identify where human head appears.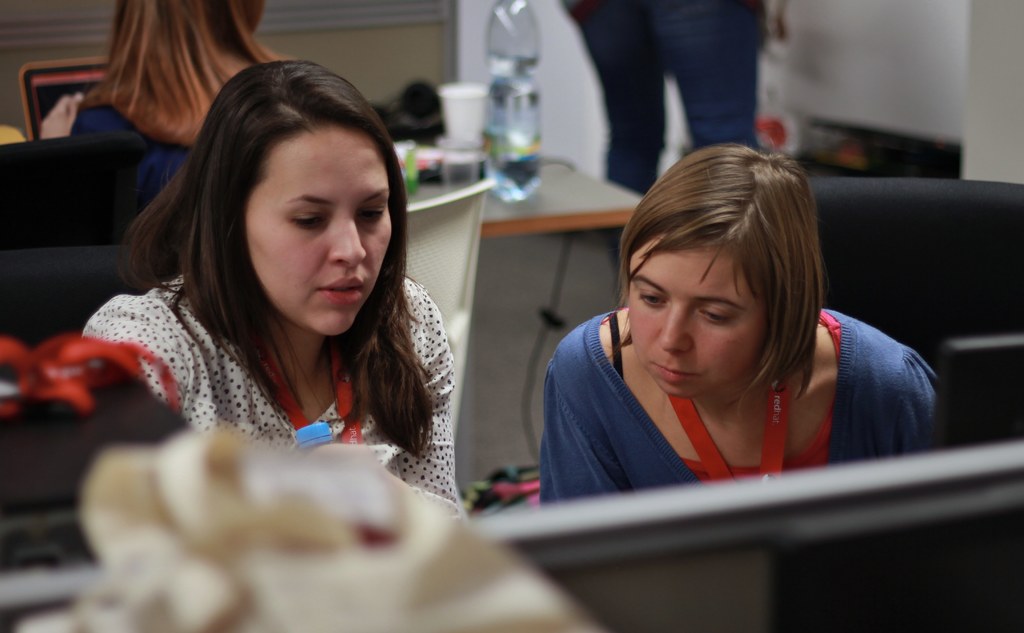
Appears at x1=626, y1=137, x2=829, y2=400.
